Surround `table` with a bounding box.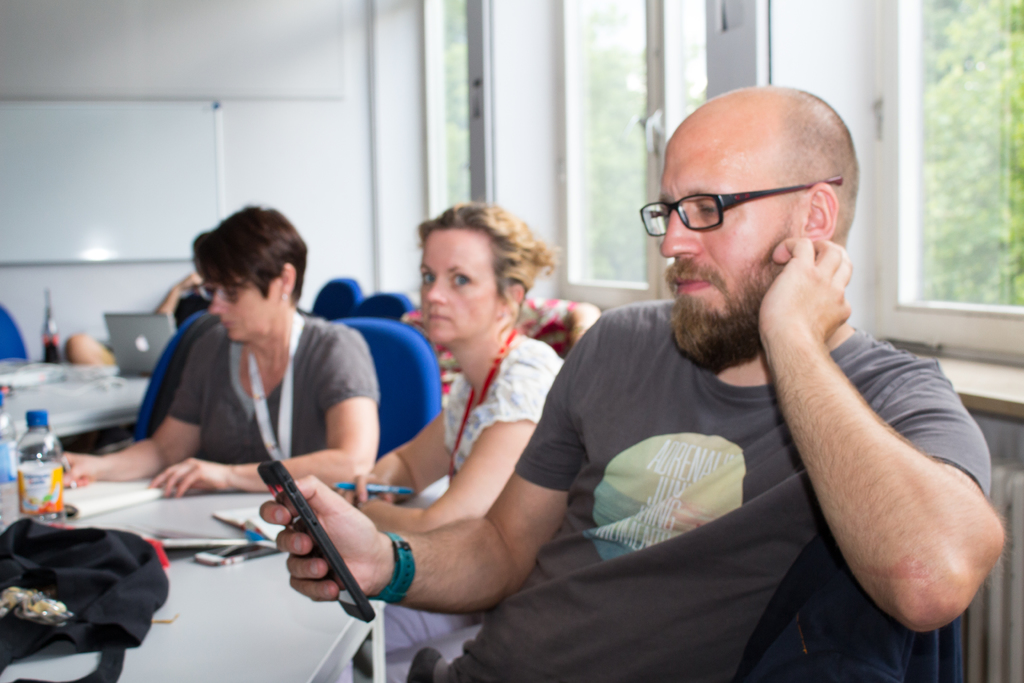
0/477/401/682.
